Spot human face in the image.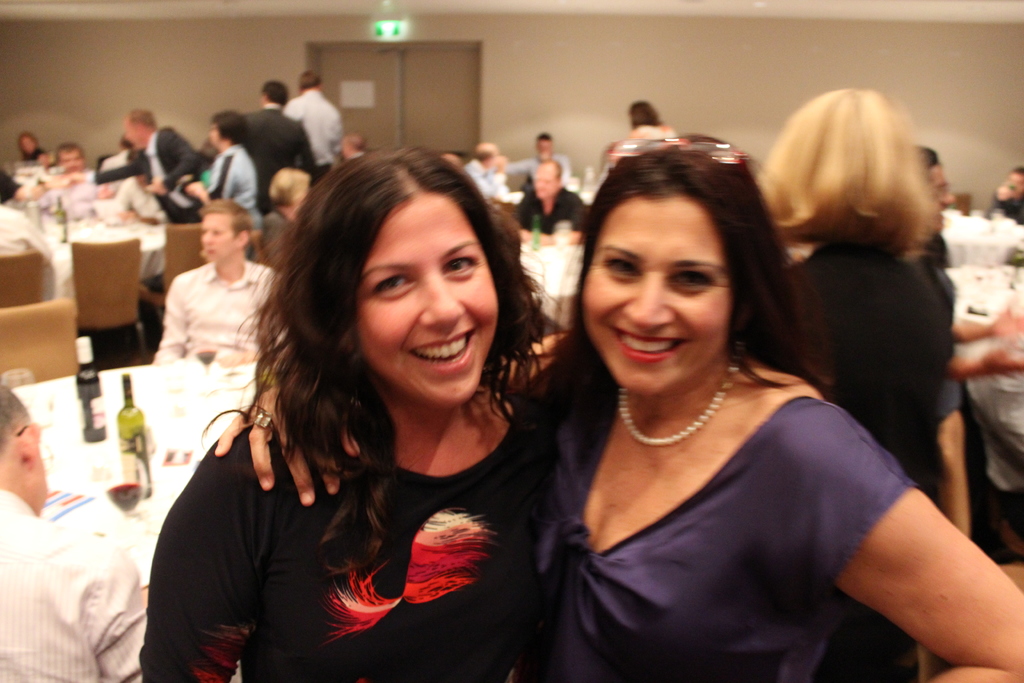
human face found at 200, 210, 237, 259.
